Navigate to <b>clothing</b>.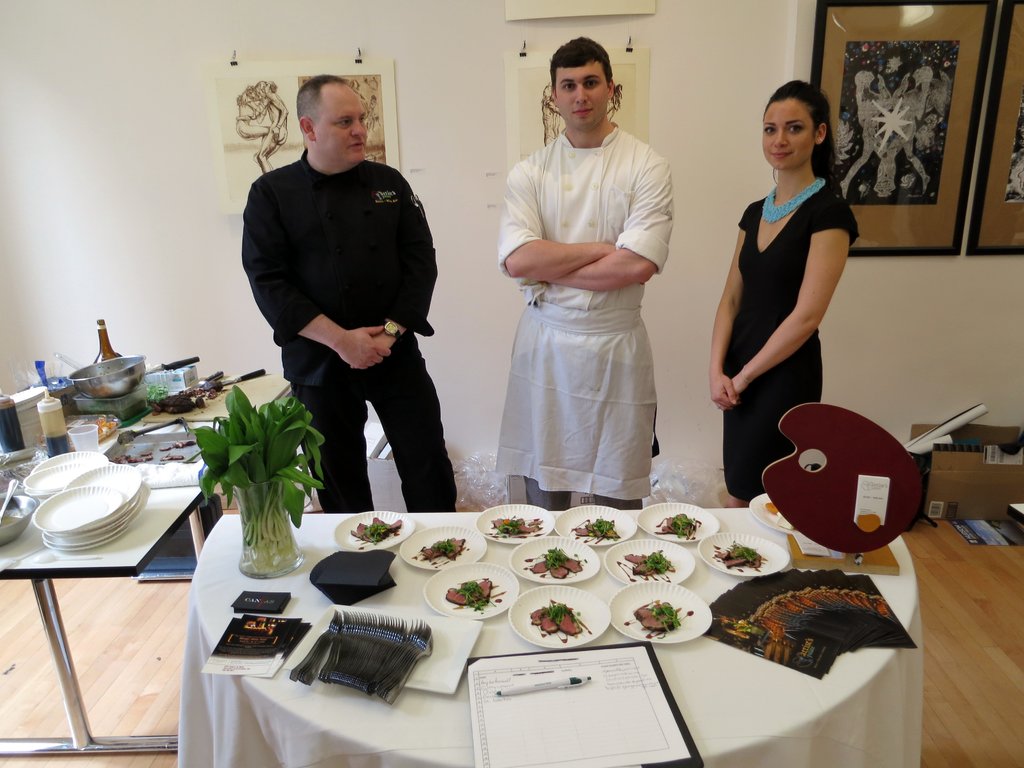
Navigation target: {"left": 722, "top": 172, "right": 861, "bottom": 511}.
